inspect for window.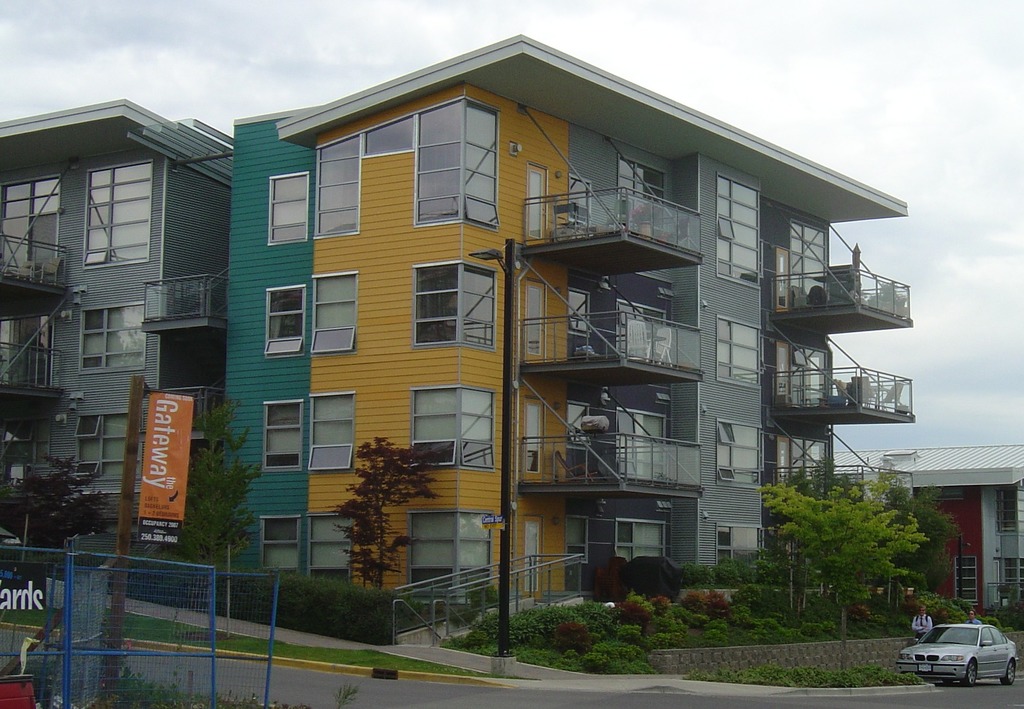
Inspection: x1=81, y1=301, x2=151, y2=375.
